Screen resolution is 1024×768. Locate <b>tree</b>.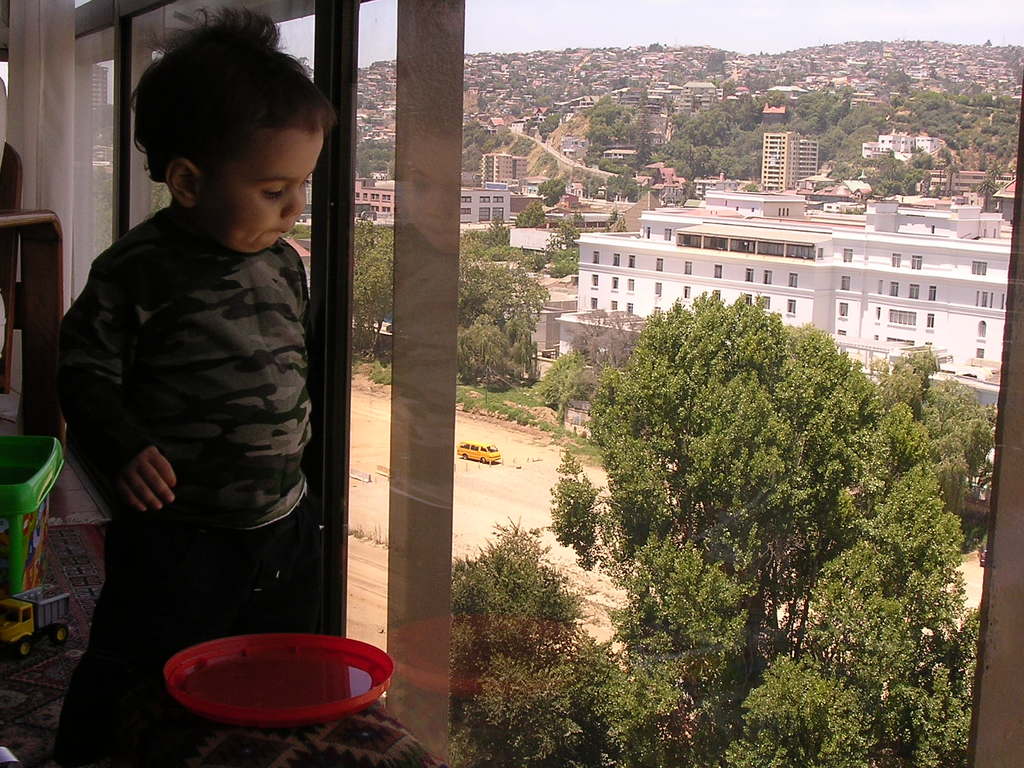
{"x1": 697, "y1": 45, "x2": 728, "y2": 76}.
